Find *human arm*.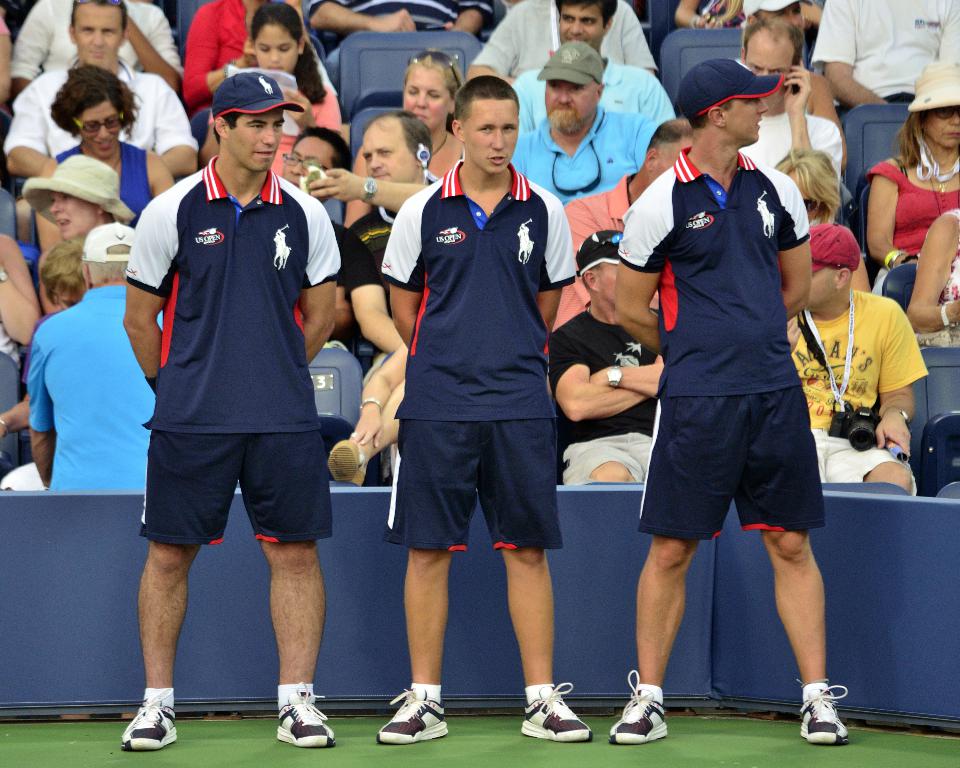
[1,255,44,352].
